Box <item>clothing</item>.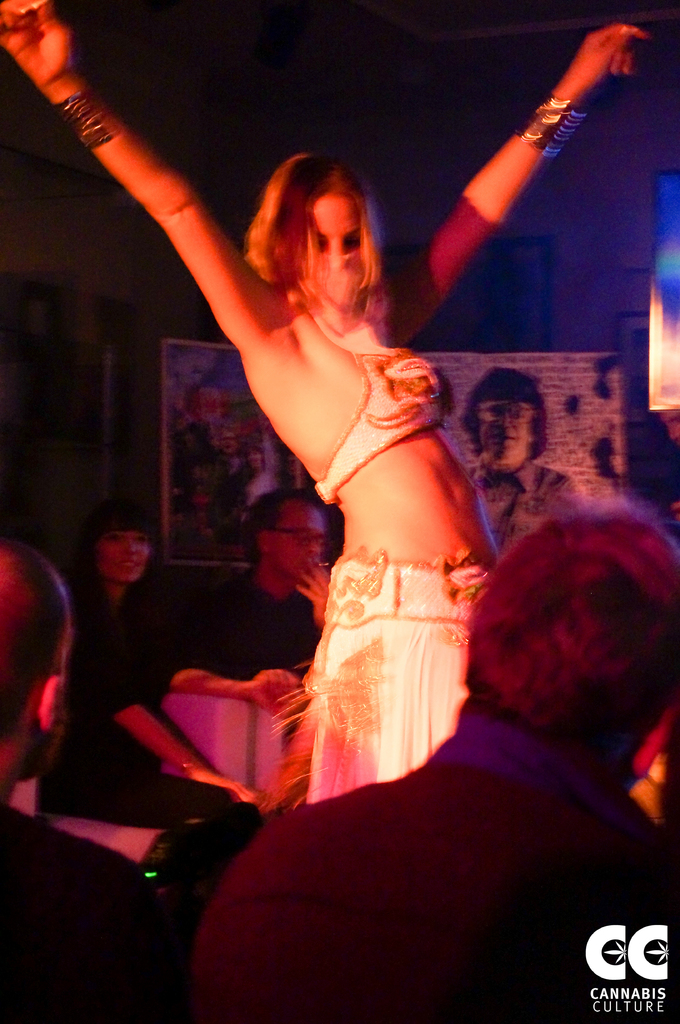
[128,655,679,1002].
